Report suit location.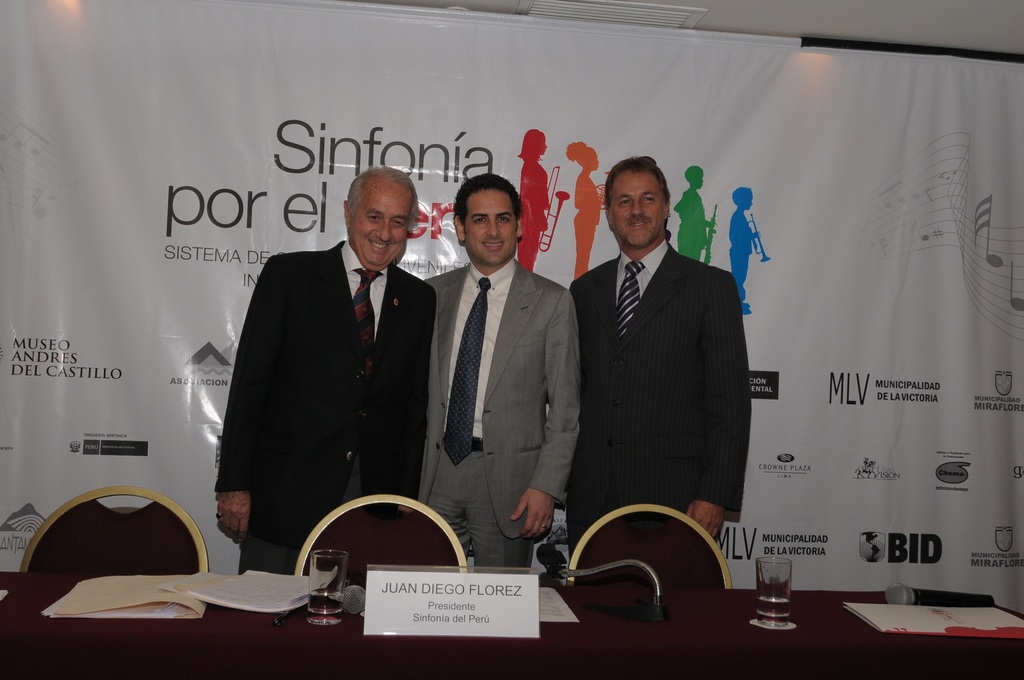
Report: bbox=(215, 238, 438, 578).
